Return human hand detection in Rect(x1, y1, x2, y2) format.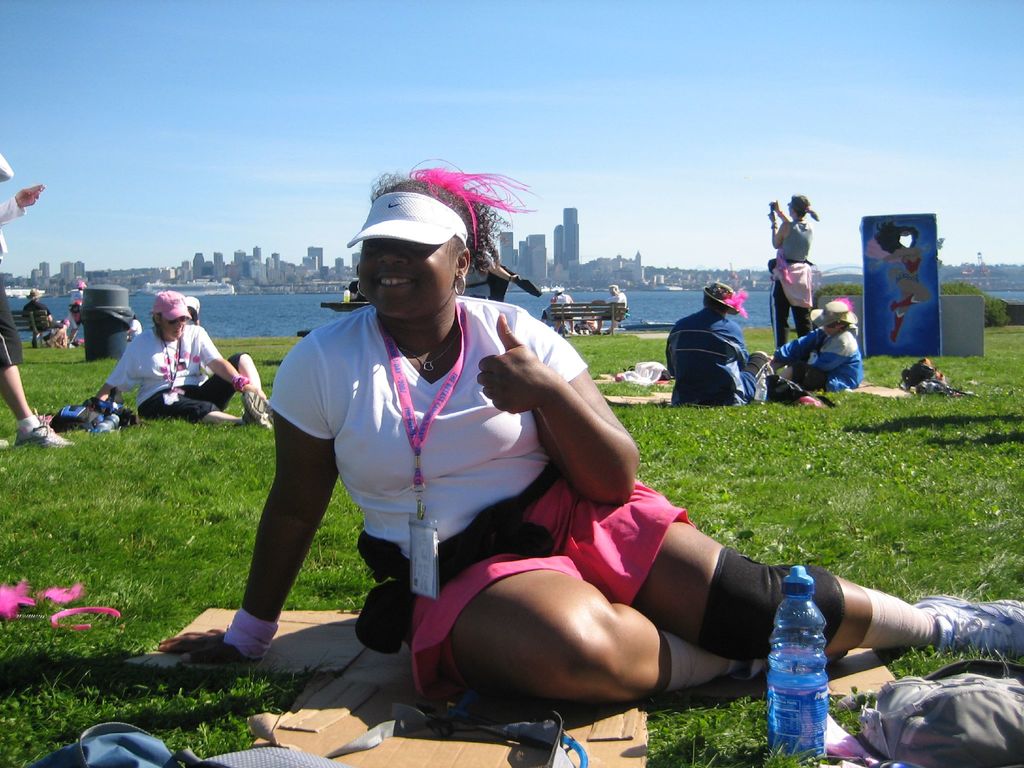
Rect(769, 212, 781, 220).
